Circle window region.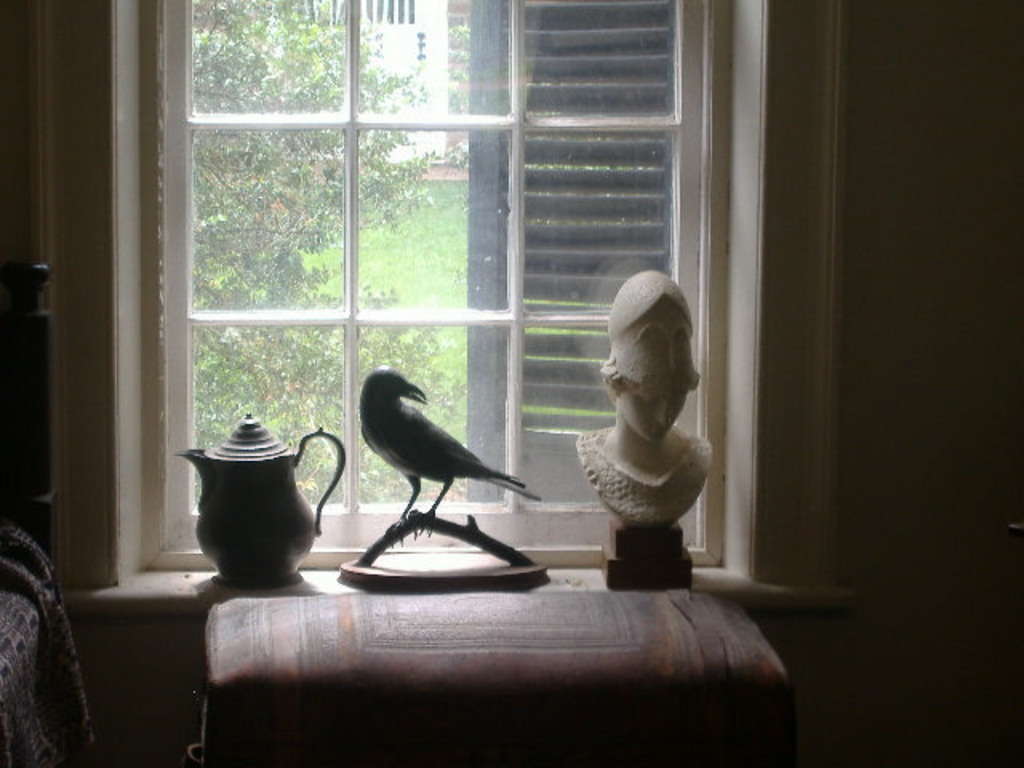
Region: <region>29, 48, 821, 602</region>.
